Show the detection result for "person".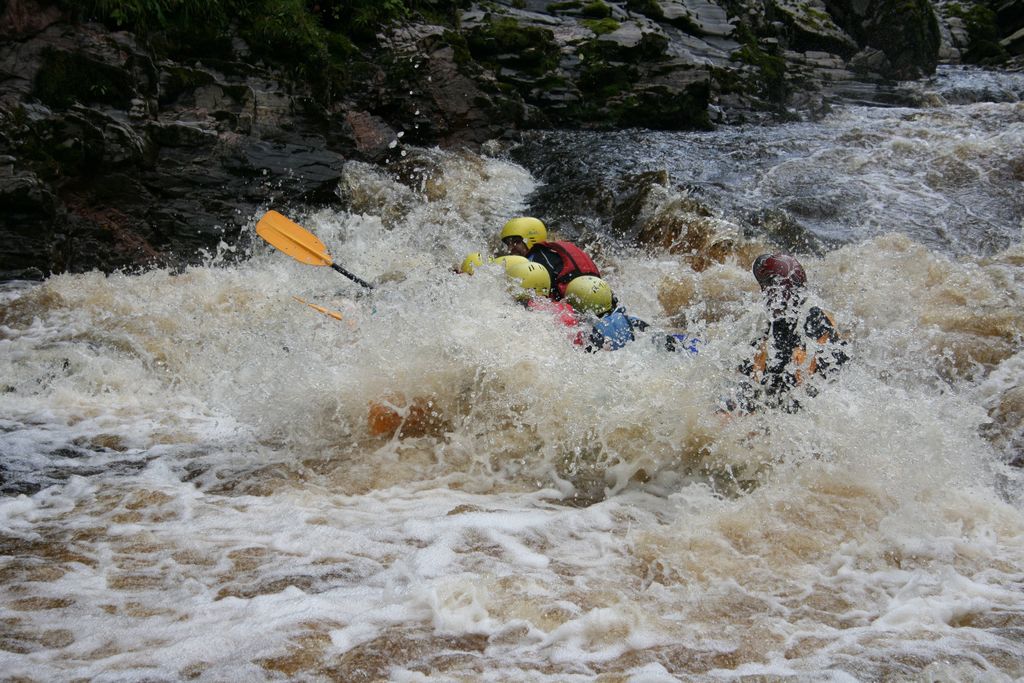
BBox(742, 226, 847, 405).
